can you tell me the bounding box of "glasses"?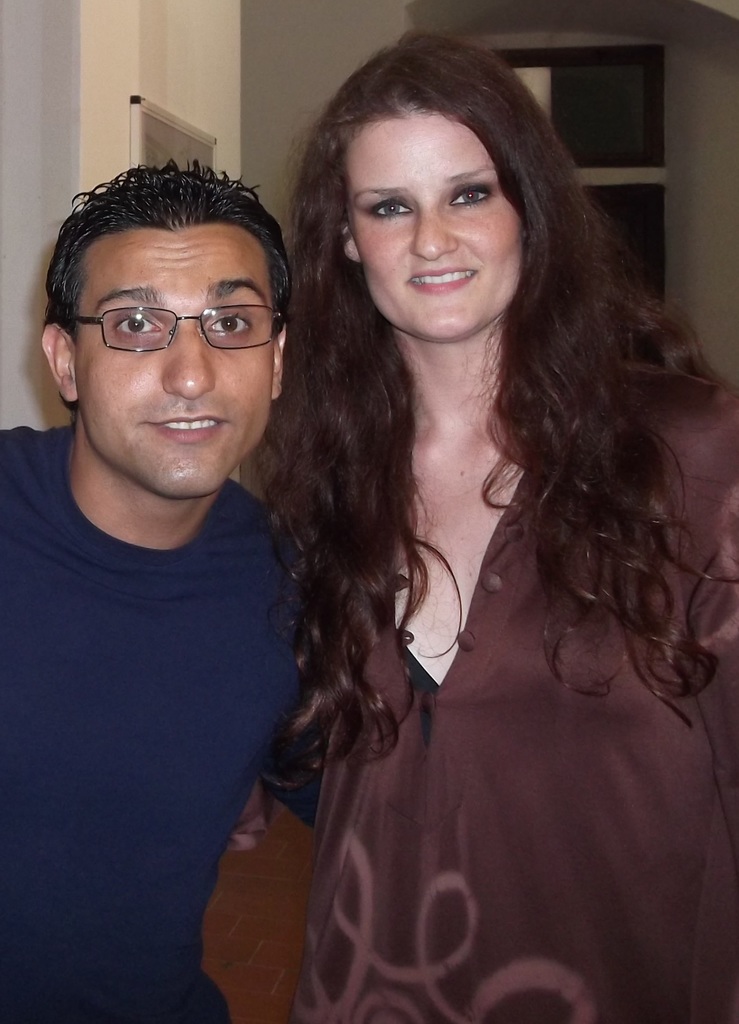
box=[64, 279, 269, 346].
